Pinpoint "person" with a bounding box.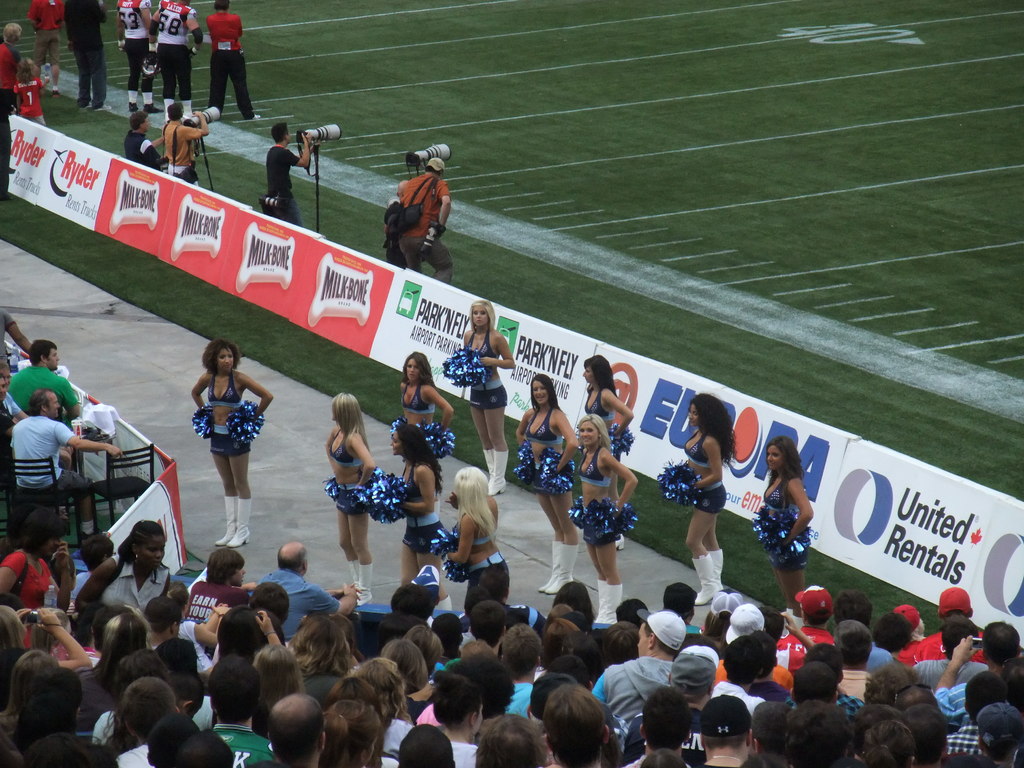
x1=99 y1=607 x2=154 y2=668.
